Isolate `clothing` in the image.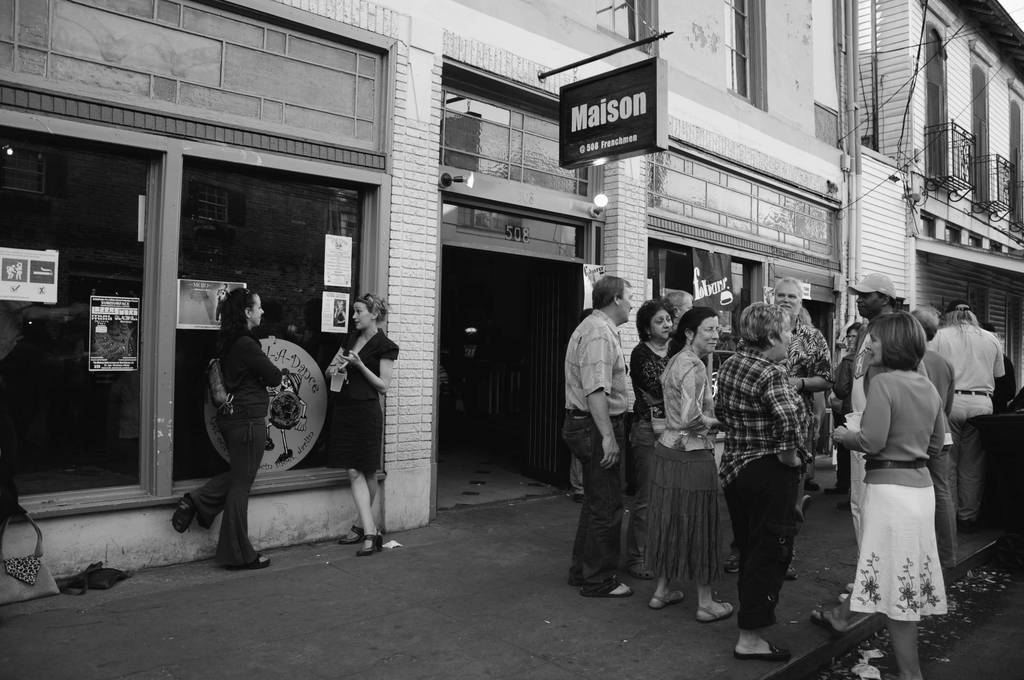
Isolated region: [x1=190, y1=320, x2=288, y2=569].
